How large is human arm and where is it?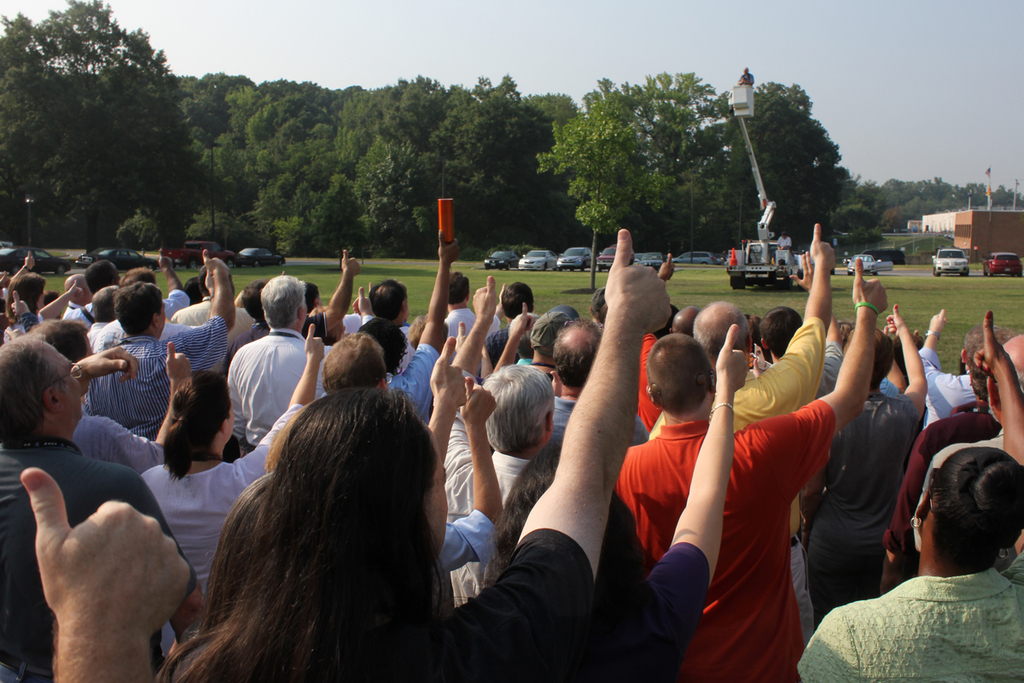
Bounding box: bbox=(752, 255, 889, 489).
